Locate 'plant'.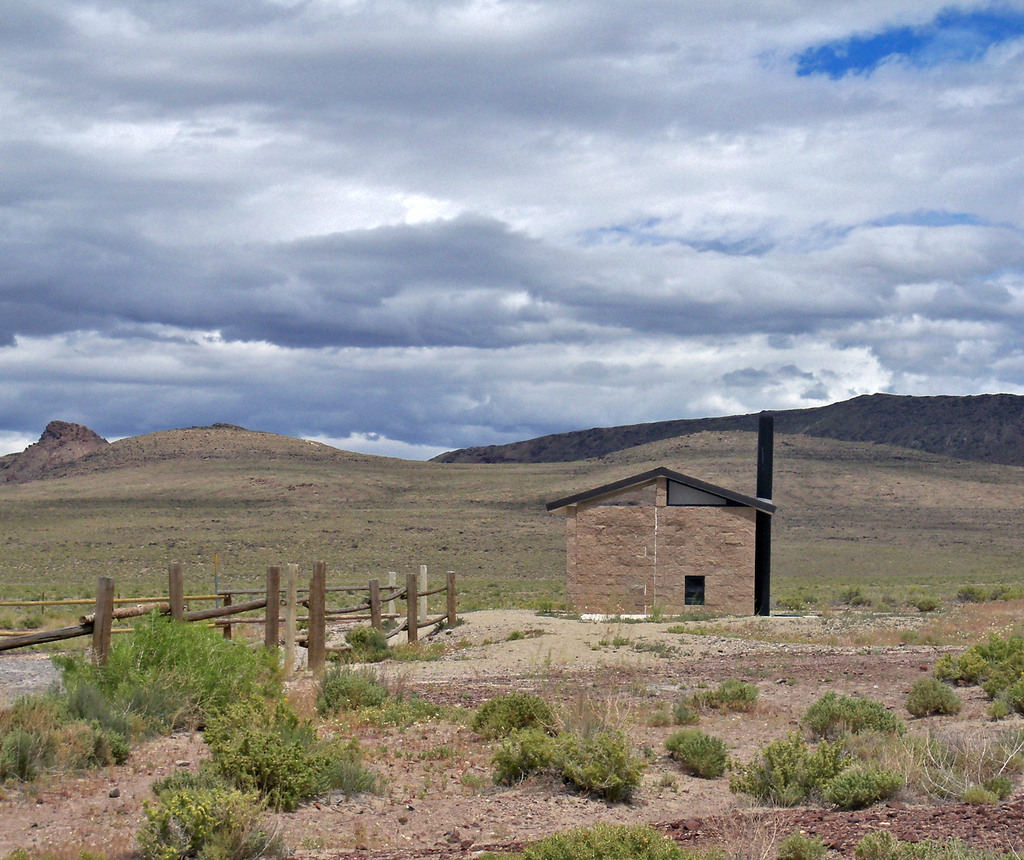
Bounding box: (x1=197, y1=701, x2=385, y2=796).
